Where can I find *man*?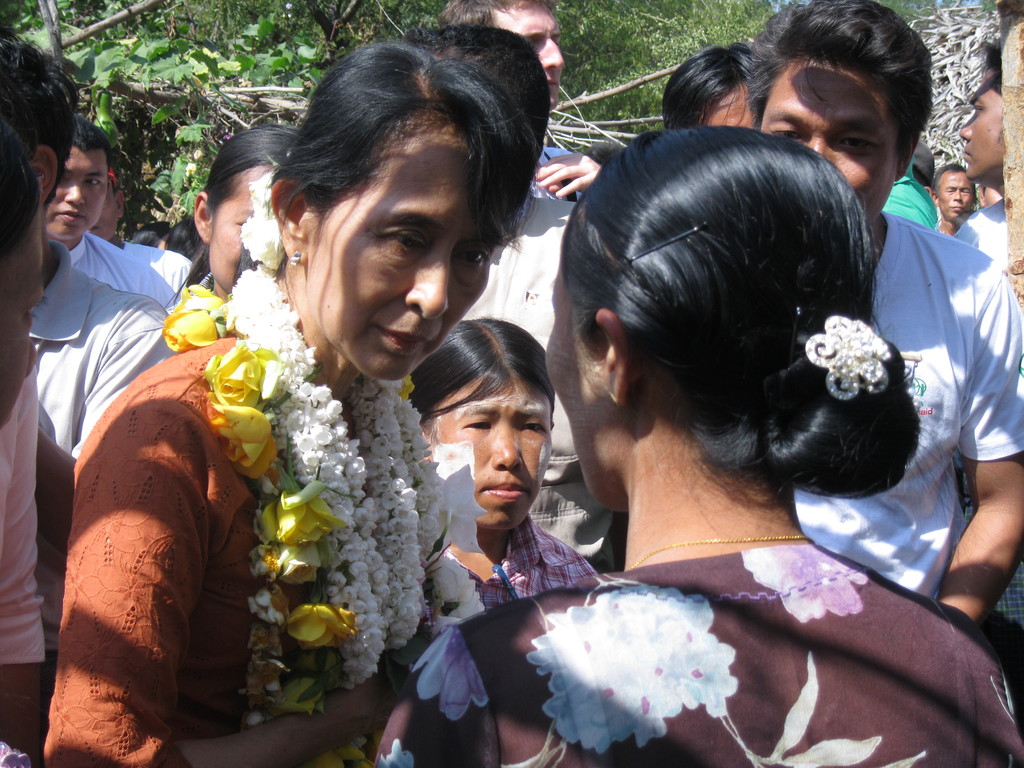
You can find it at pyautogui.locateOnScreen(399, 19, 621, 577).
